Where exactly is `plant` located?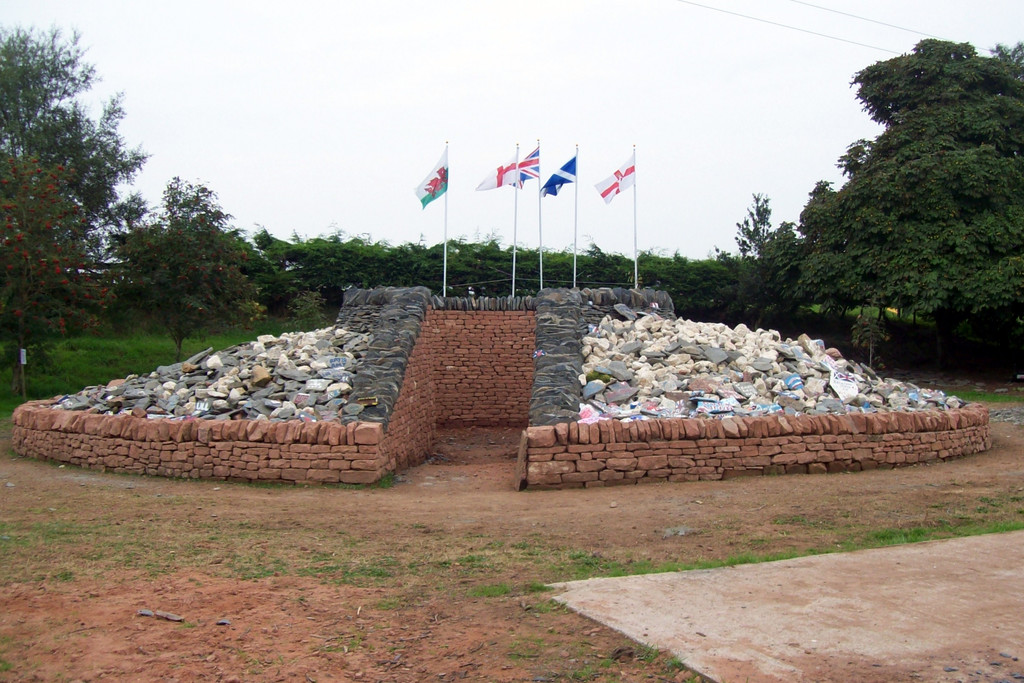
Its bounding box is {"x1": 535, "y1": 598, "x2": 560, "y2": 614}.
